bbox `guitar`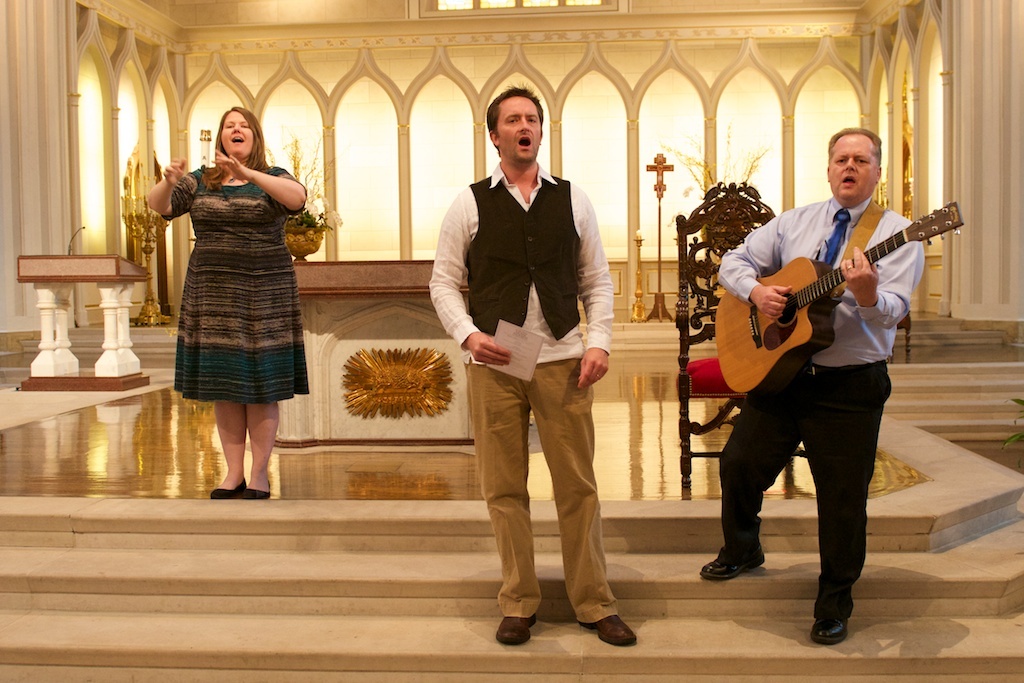
bbox(697, 186, 956, 406)
